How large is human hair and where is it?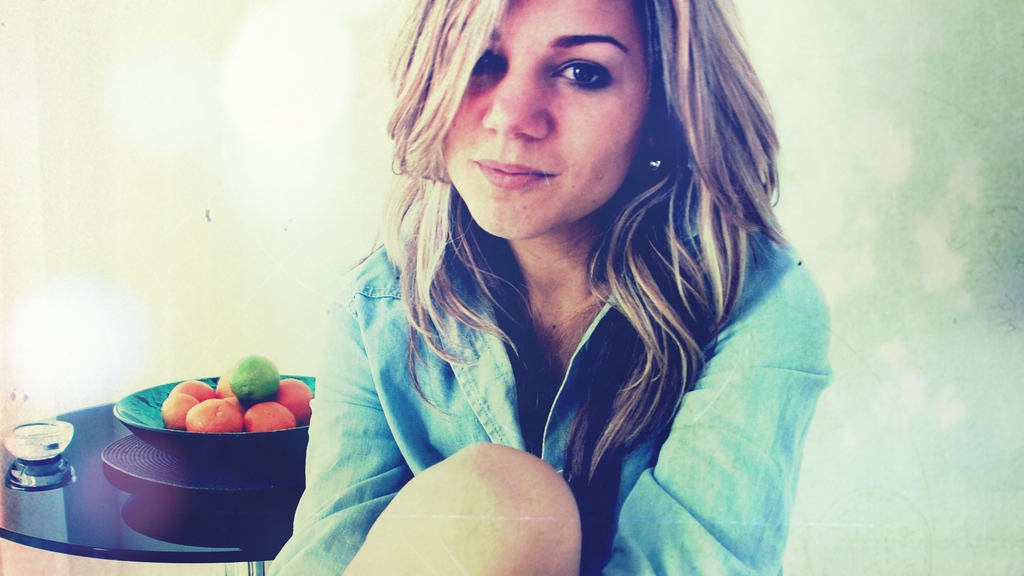
Bounding box: x1=380 y1=0 x2=790 y2=377.
